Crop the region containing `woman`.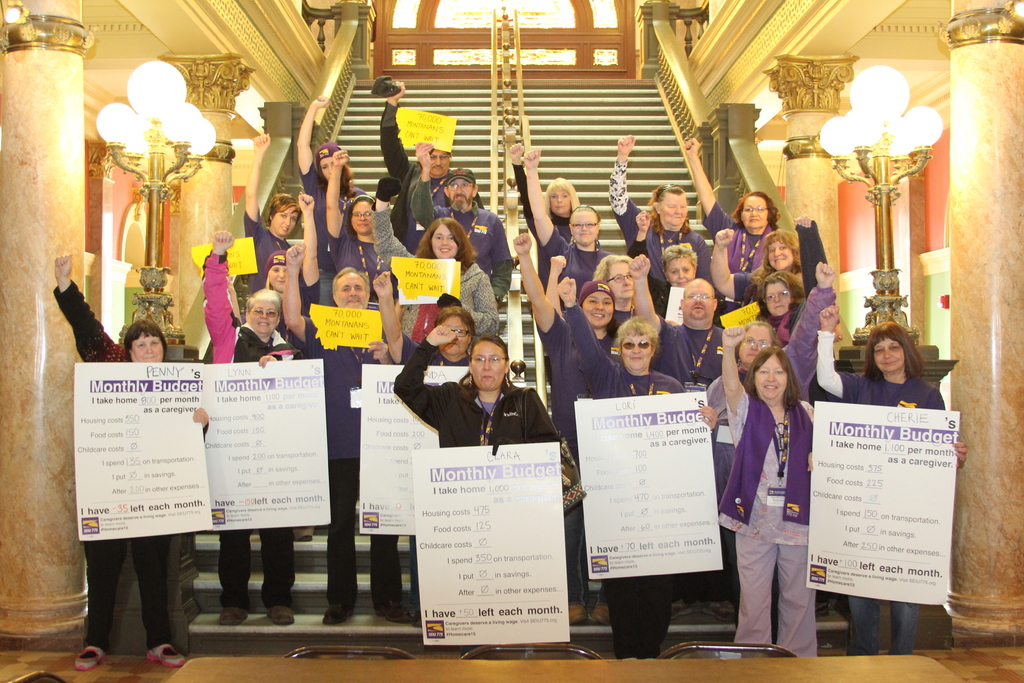
Crop region: pyautogui.locateOnScreen(702, 259, 833, 614).
